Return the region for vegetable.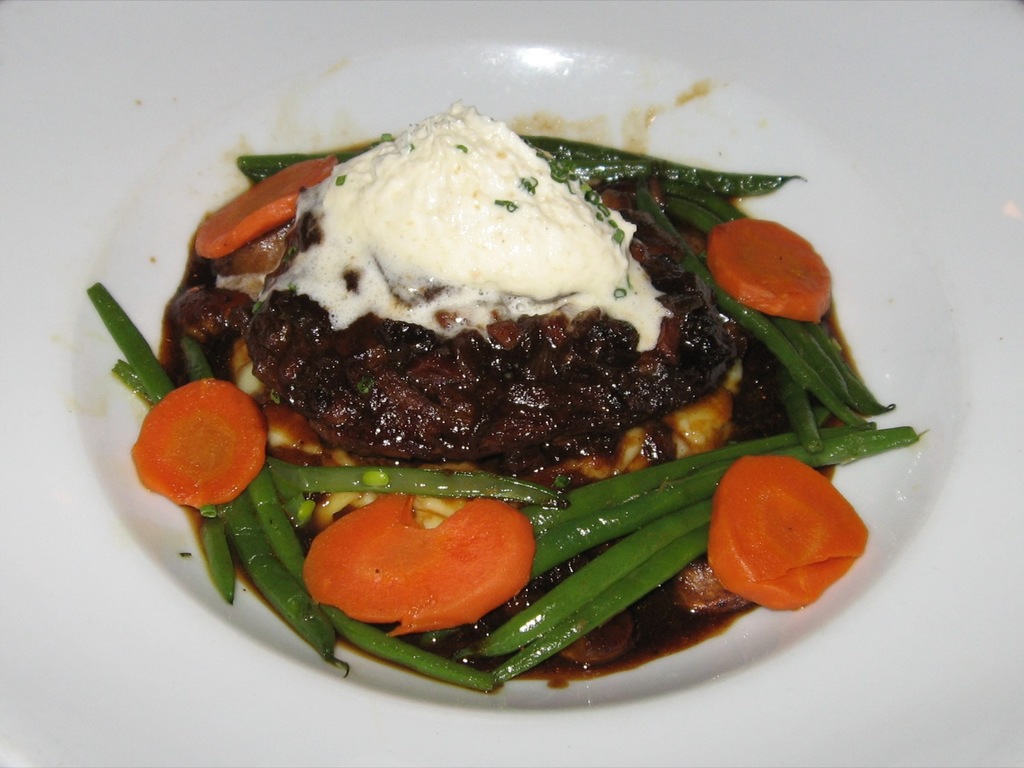
[left=662, top=194, right=718, bottom=238].
